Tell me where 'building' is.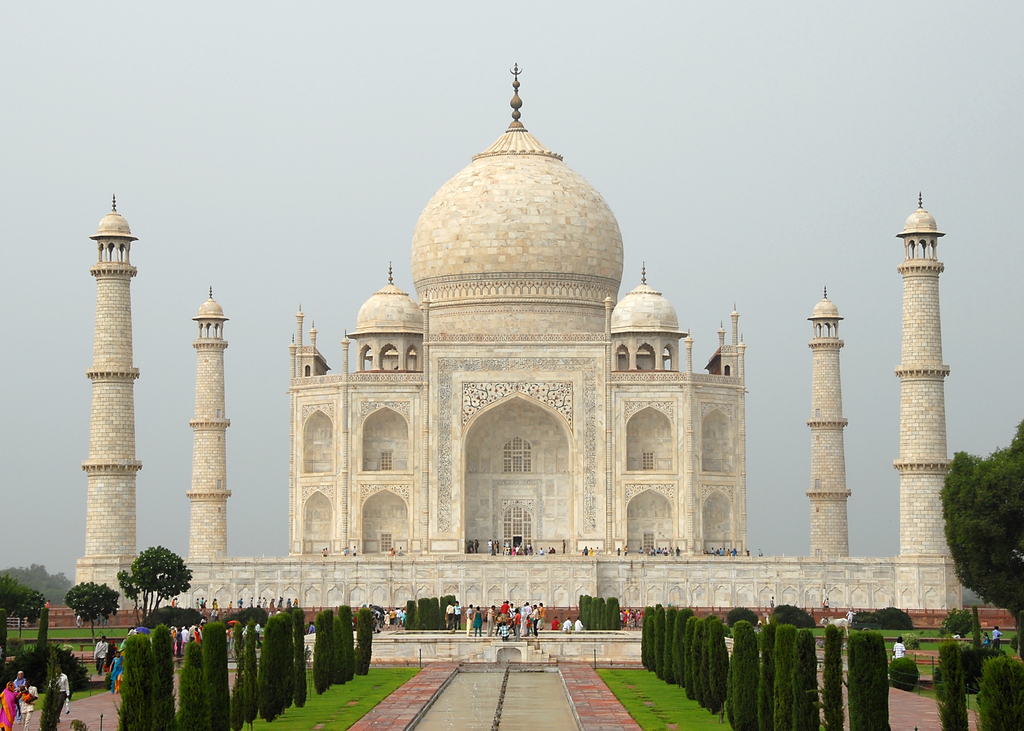
'building' is at 75 61 966 609.
